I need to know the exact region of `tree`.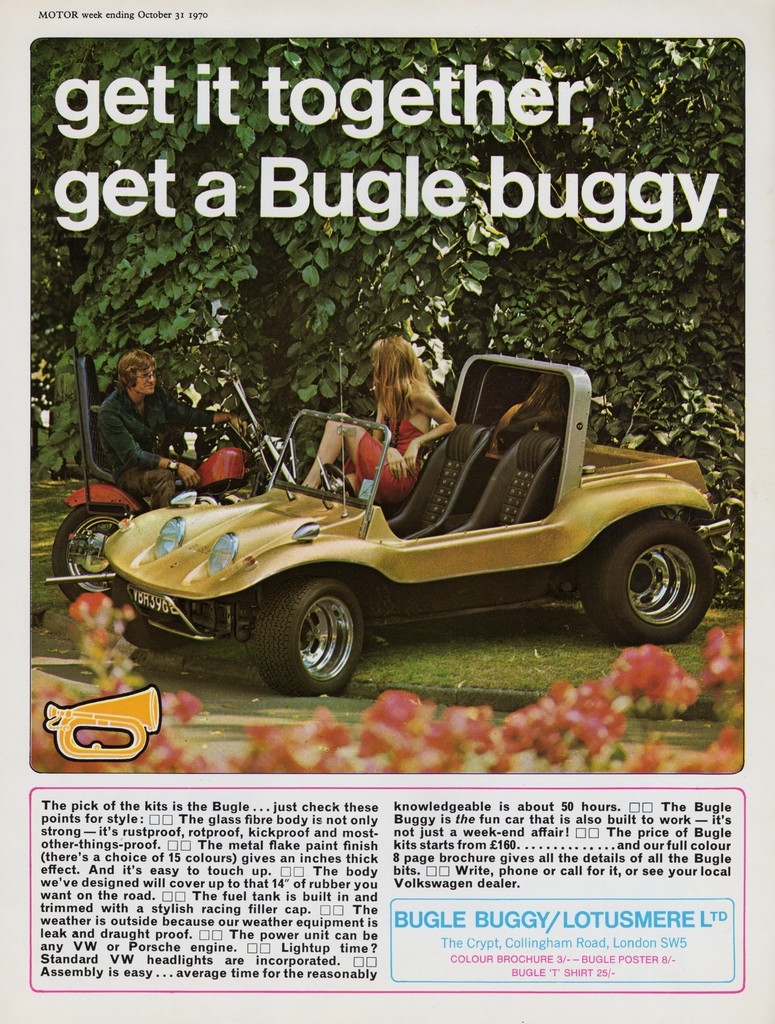
Region: left=540, top=31, right=745, bottom=605.
